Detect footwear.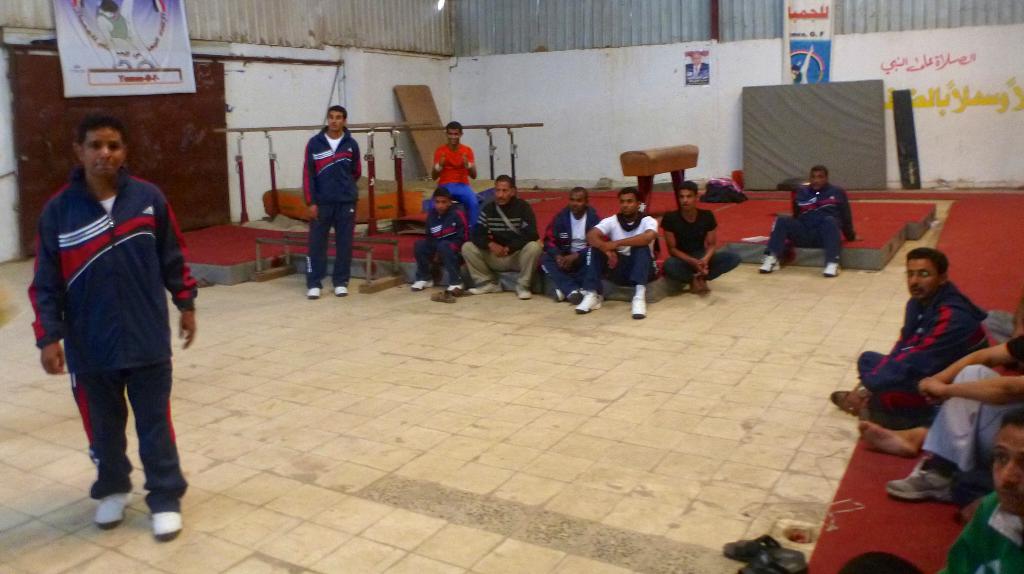
Detected at bbox=[92, 489, 131, 528].
